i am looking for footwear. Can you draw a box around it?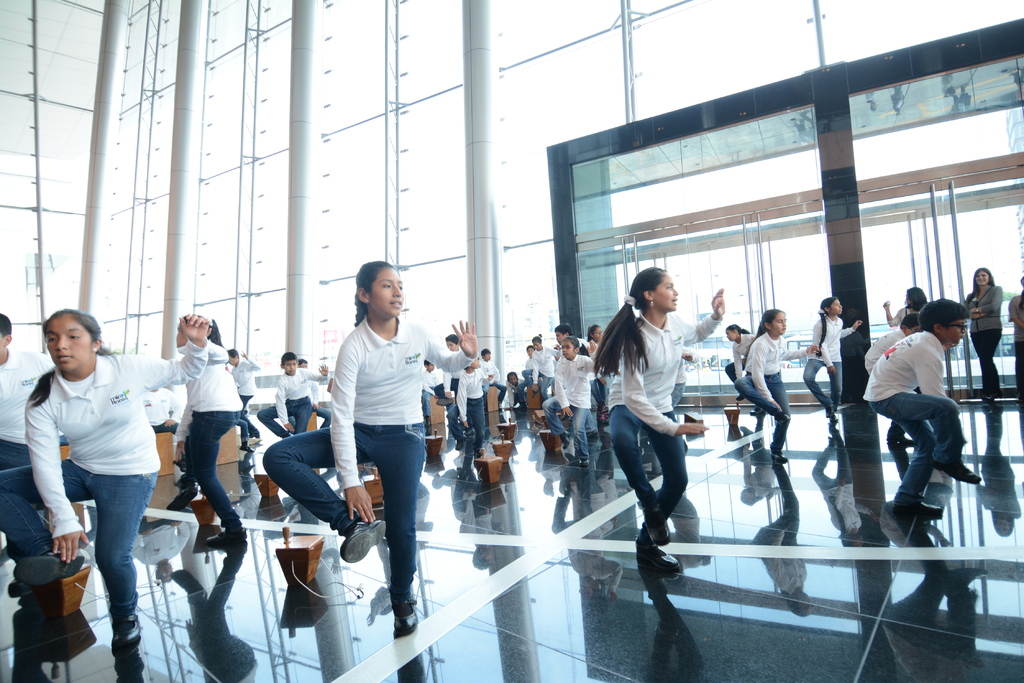
Sure, the bounding box is select_region(637, 543, 684, 571).
